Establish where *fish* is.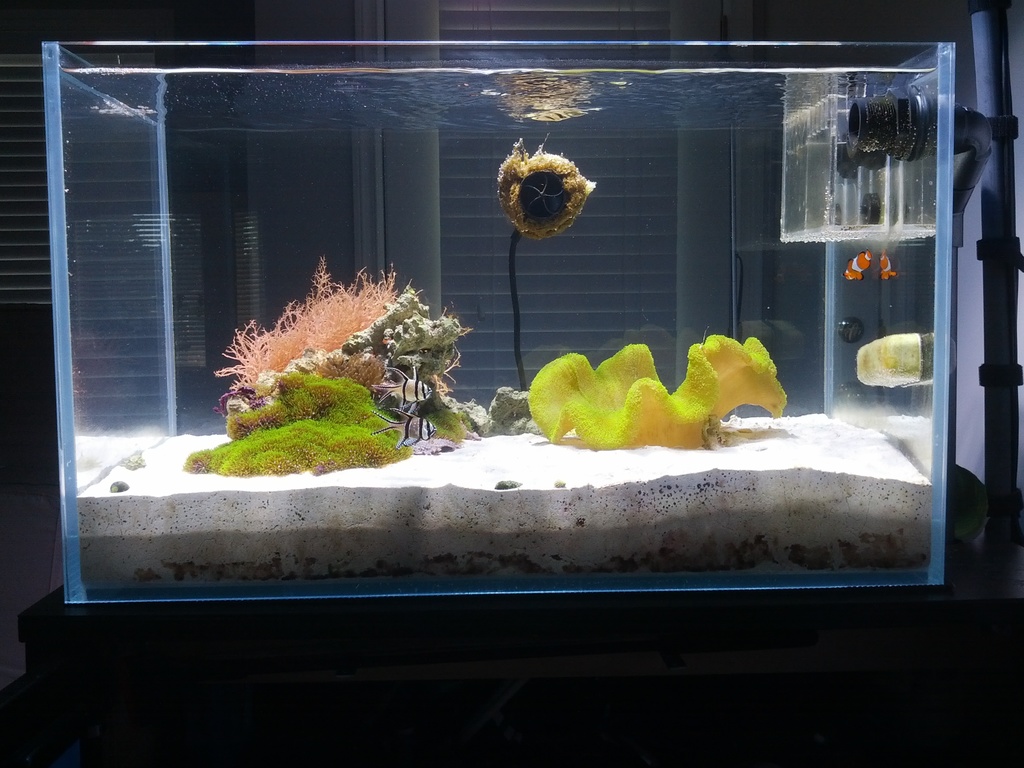
Established at (841,252,870,282).
